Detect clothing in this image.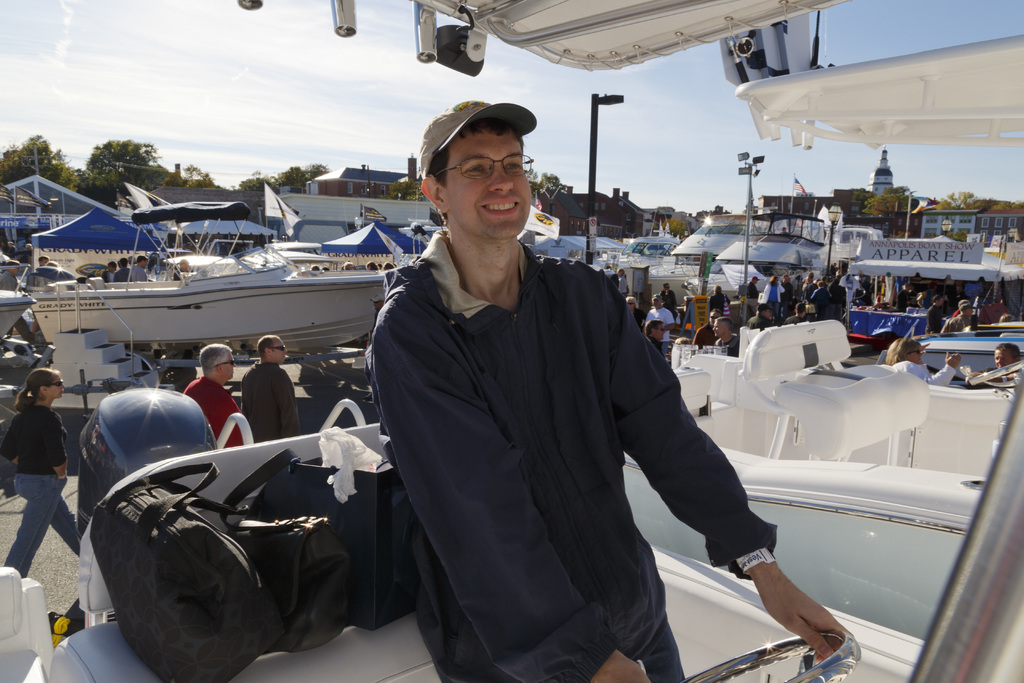
Detection: locate(362, 222, 797, 682).
